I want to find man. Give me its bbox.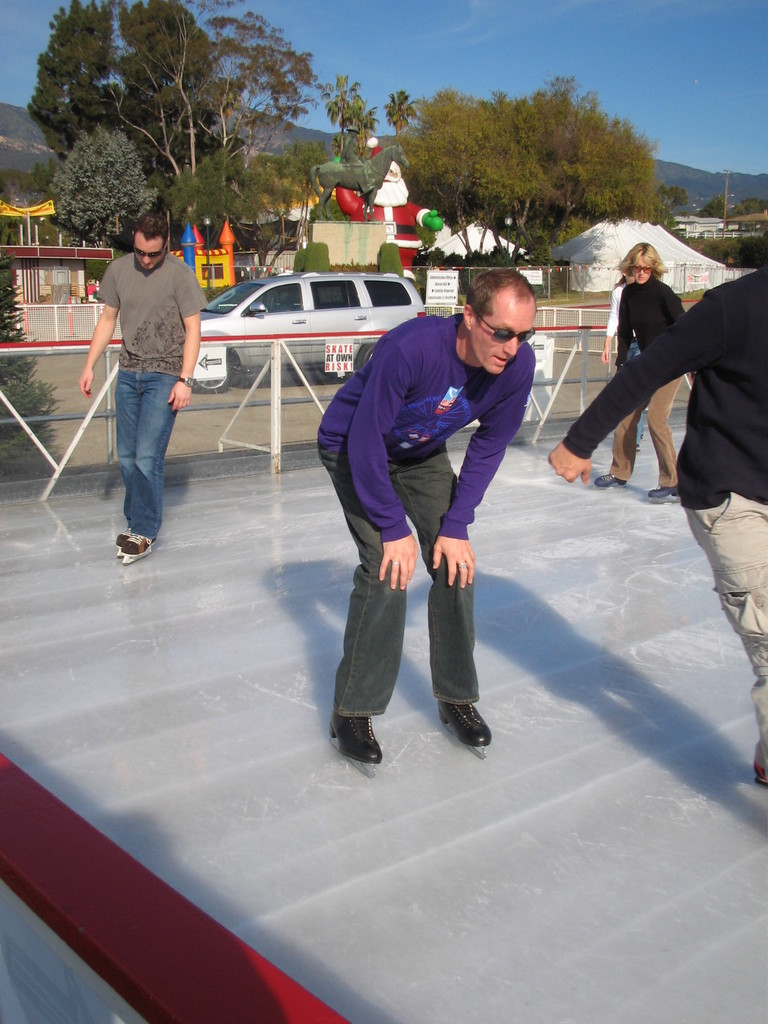
Rect(317, 267, 539, 764).
